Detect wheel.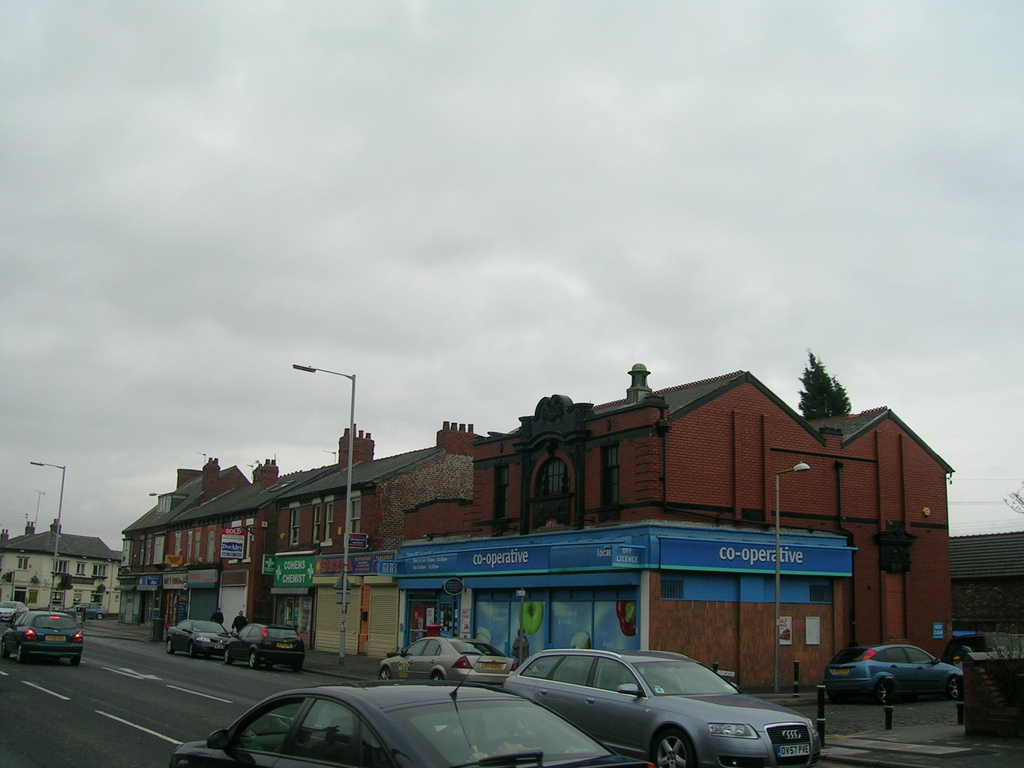
Detected at (x1=3, y1=643, x2=9, y2=656).
